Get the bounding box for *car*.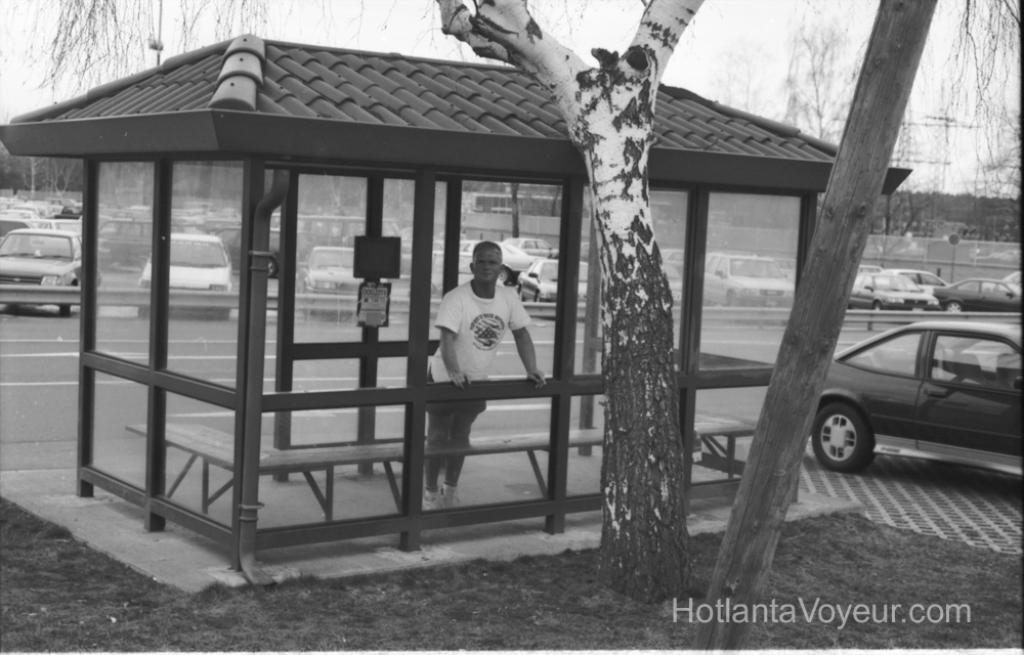
x1=300, y1=242, x2=389, y2=322.
